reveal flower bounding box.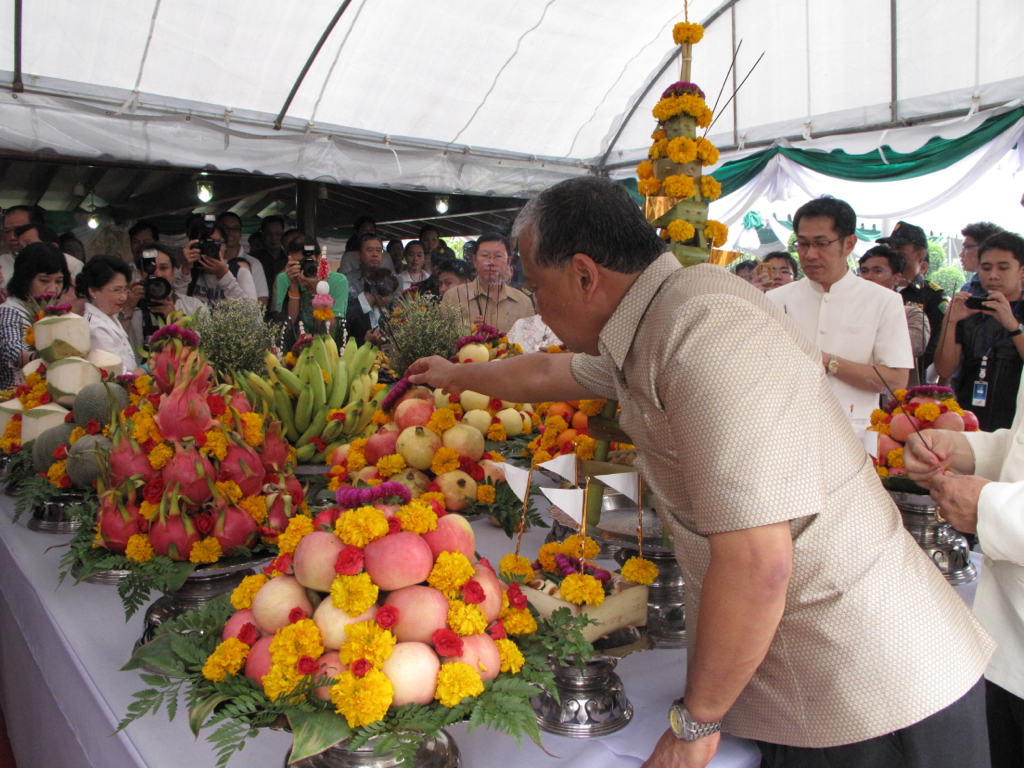
Revealed: (496, 633, 522, 673).
